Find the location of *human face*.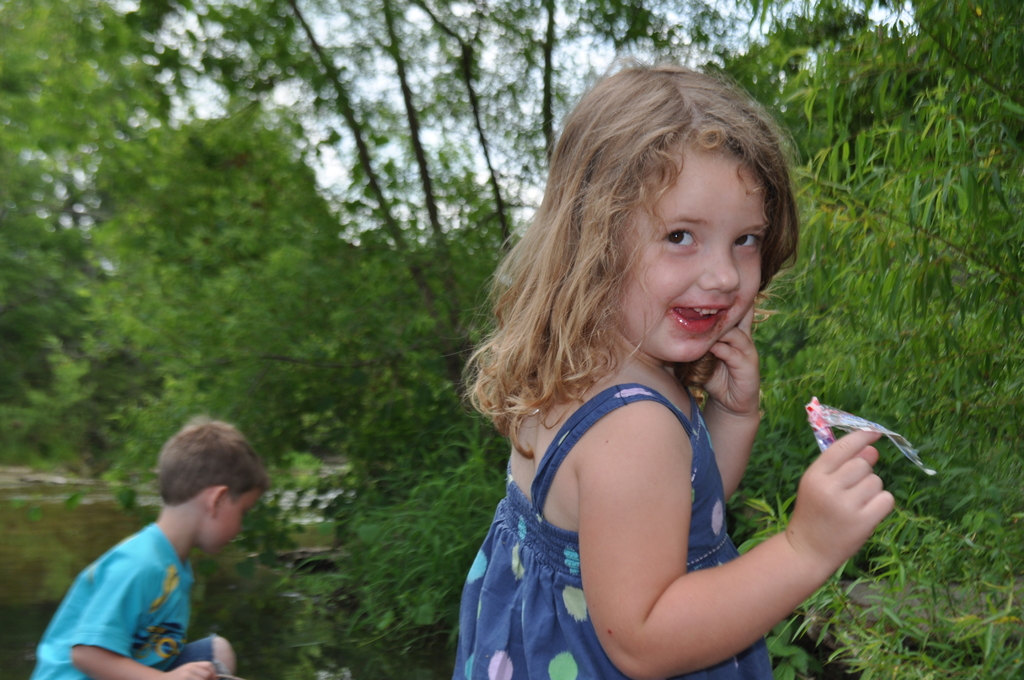
Location: 603 145 766 364.
